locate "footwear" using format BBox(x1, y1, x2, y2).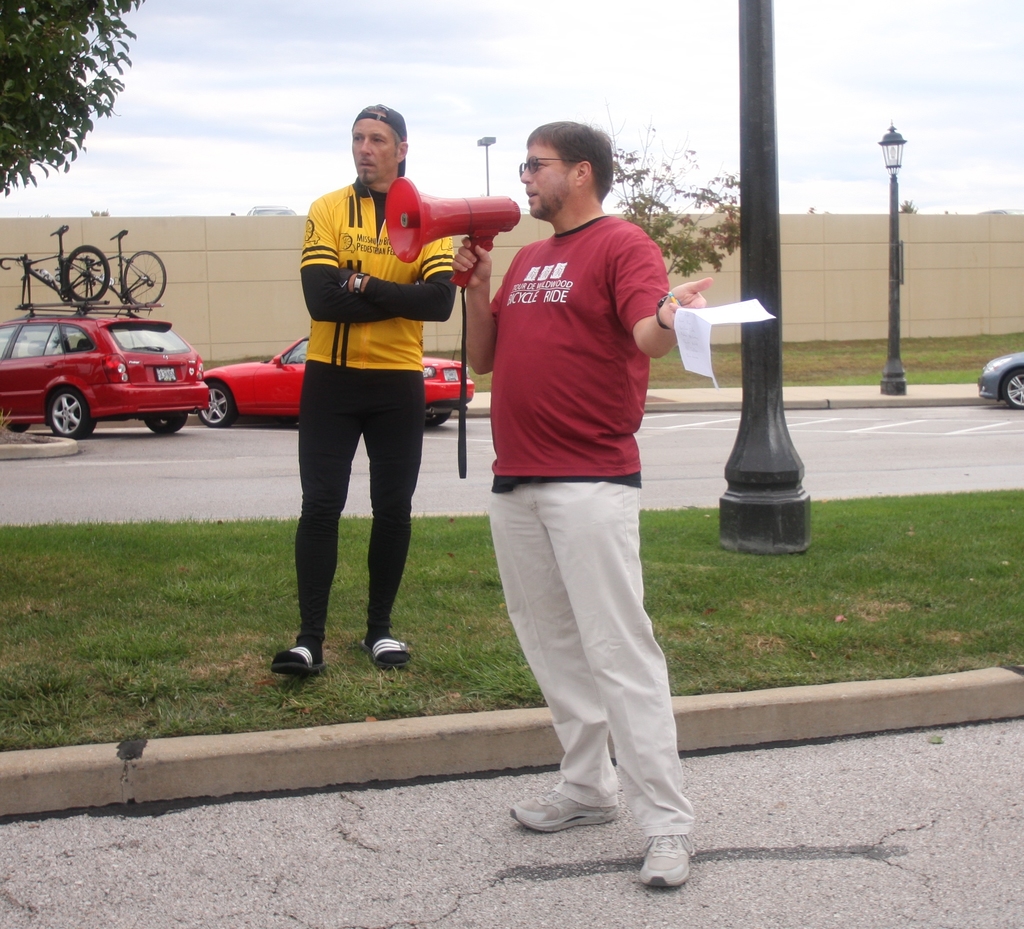
BBox(642, 835, 691, 884).
